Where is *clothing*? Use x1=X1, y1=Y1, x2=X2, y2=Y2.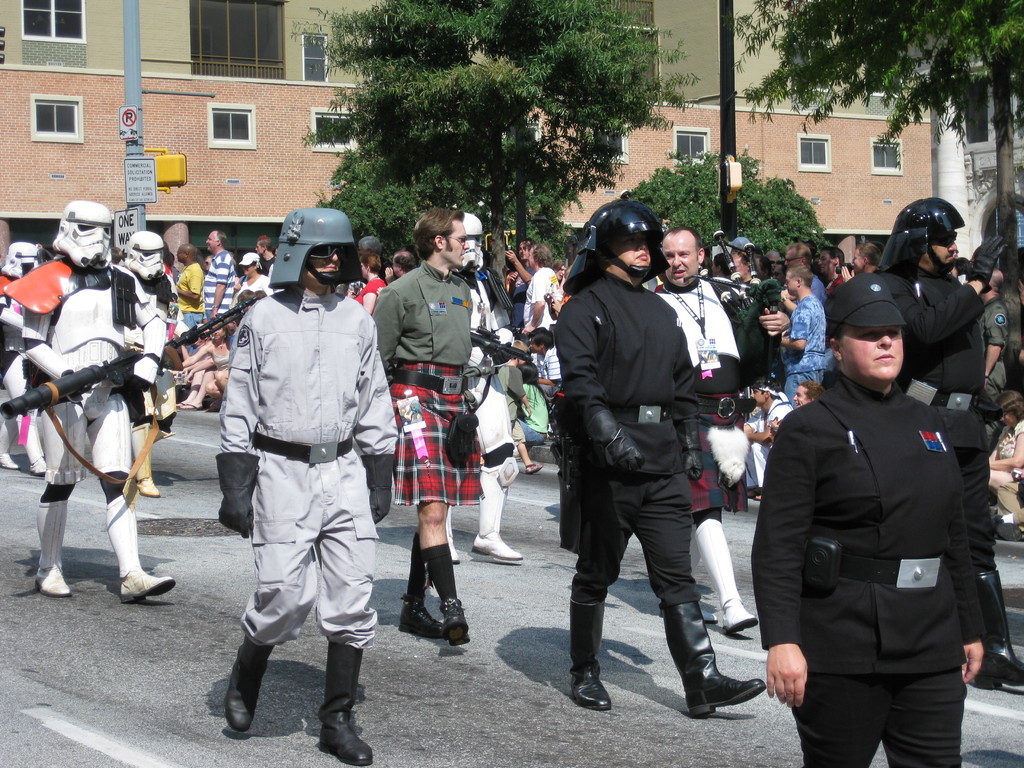
x1=205, y1=253, x2=234, y2=324.
